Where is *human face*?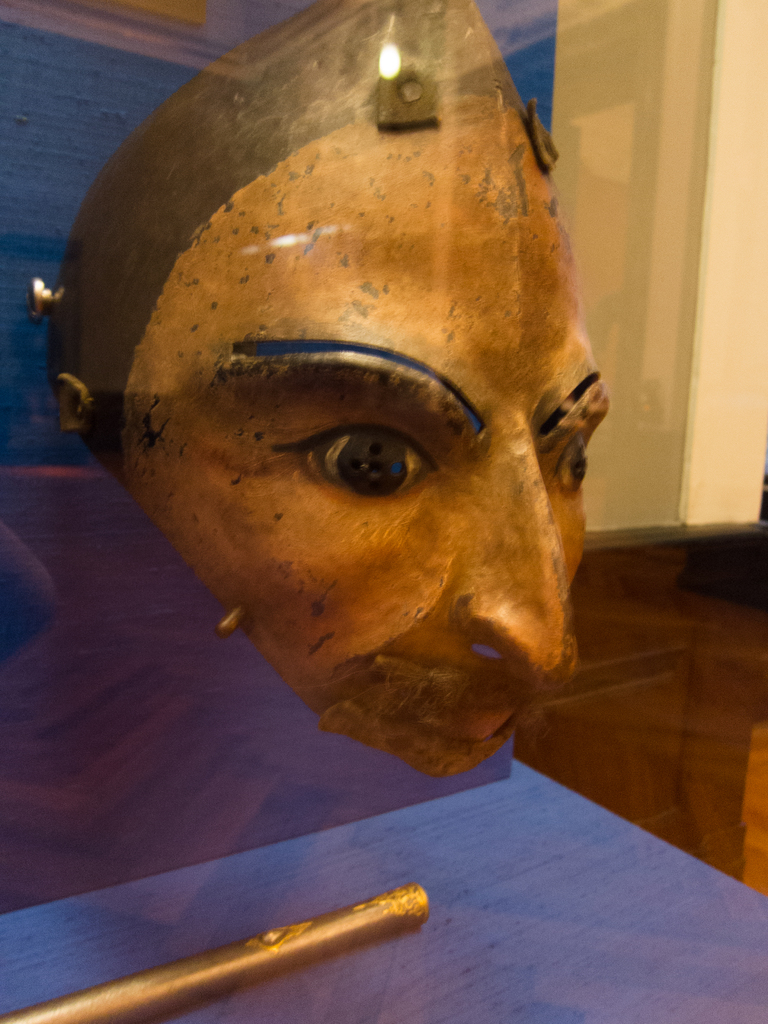
pyautogui.locateOnScreen(122, 92, 612, 774).
